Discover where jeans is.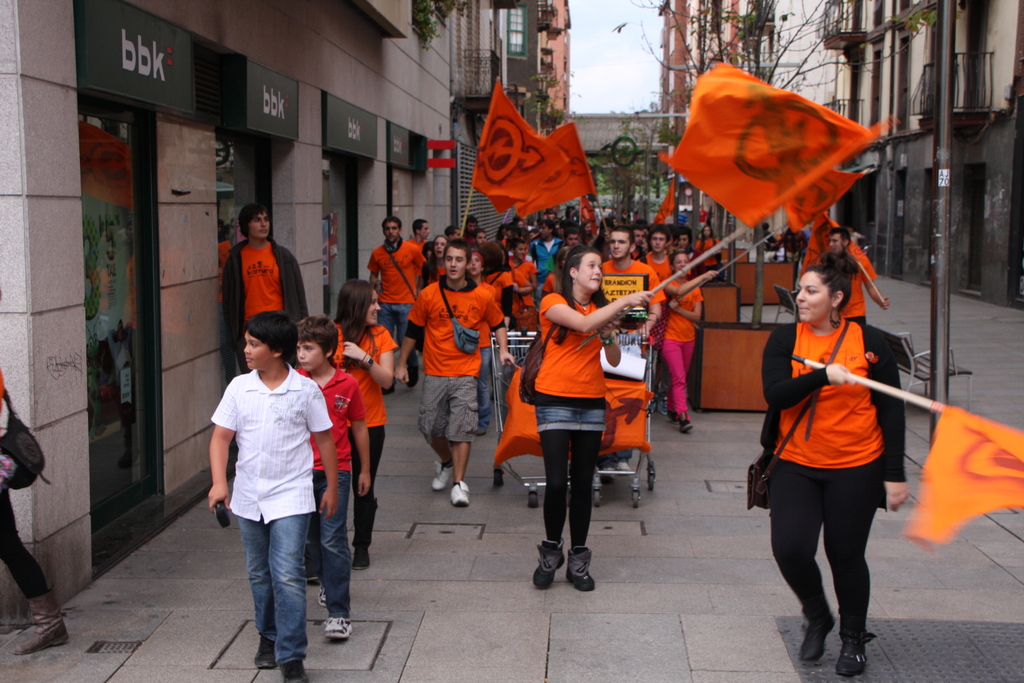
Discovered at x1=478, y1=342, x2=492, y2=431.
